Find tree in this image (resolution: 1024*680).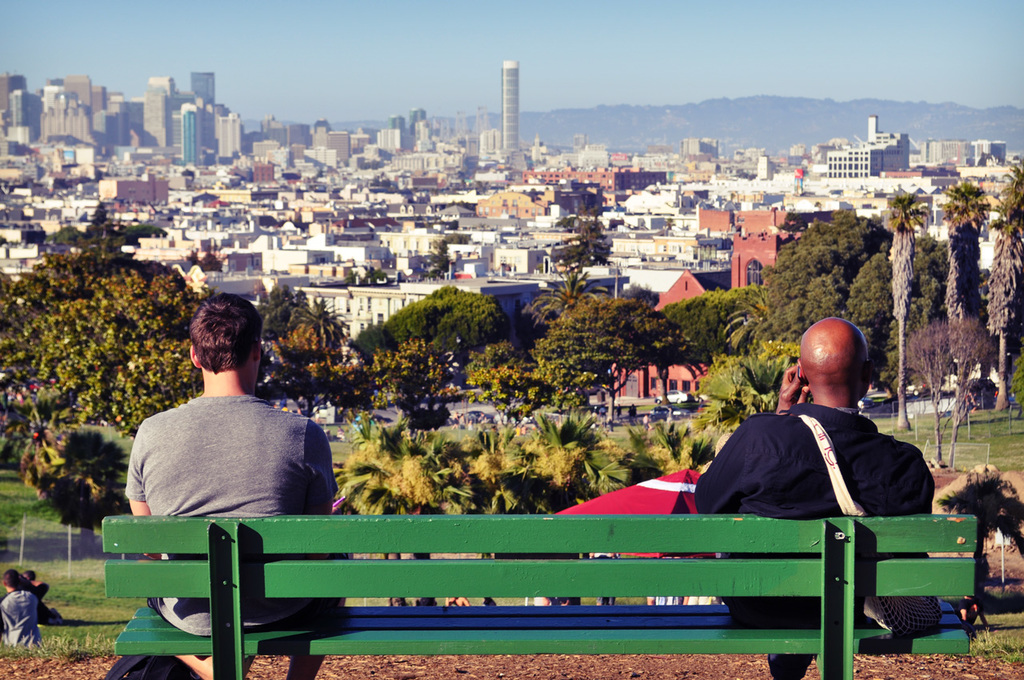
l=942, t=182, r=982, b=378.
